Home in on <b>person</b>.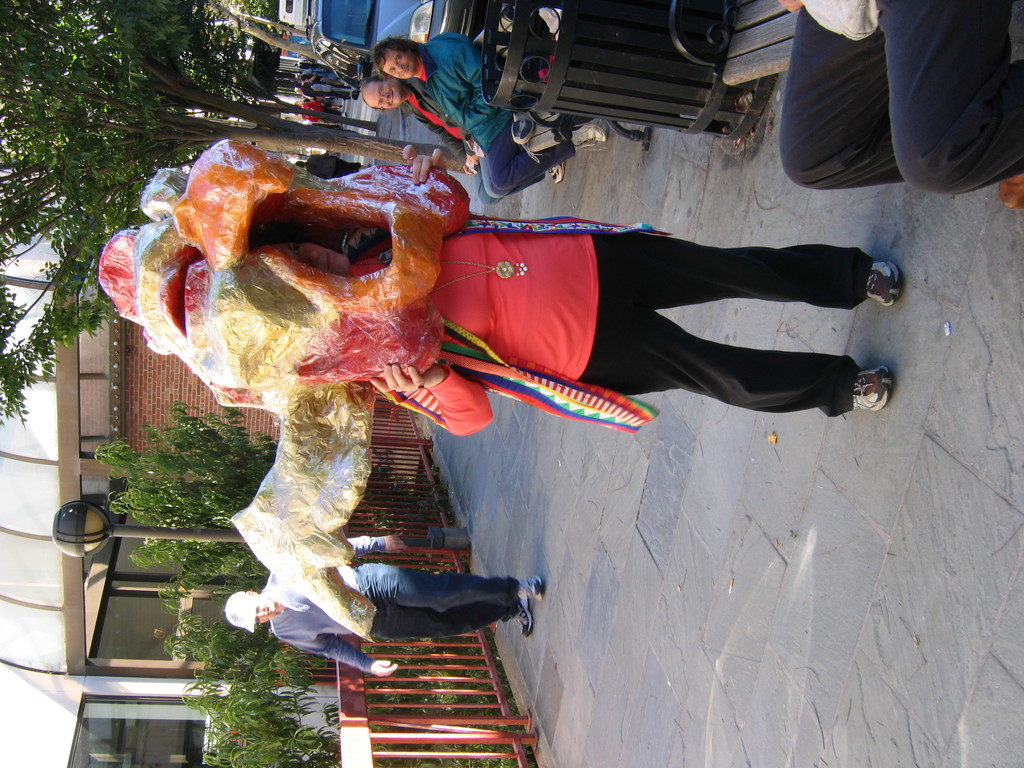
Homed in at [left=260, top=134, right=911, bottom=438].
